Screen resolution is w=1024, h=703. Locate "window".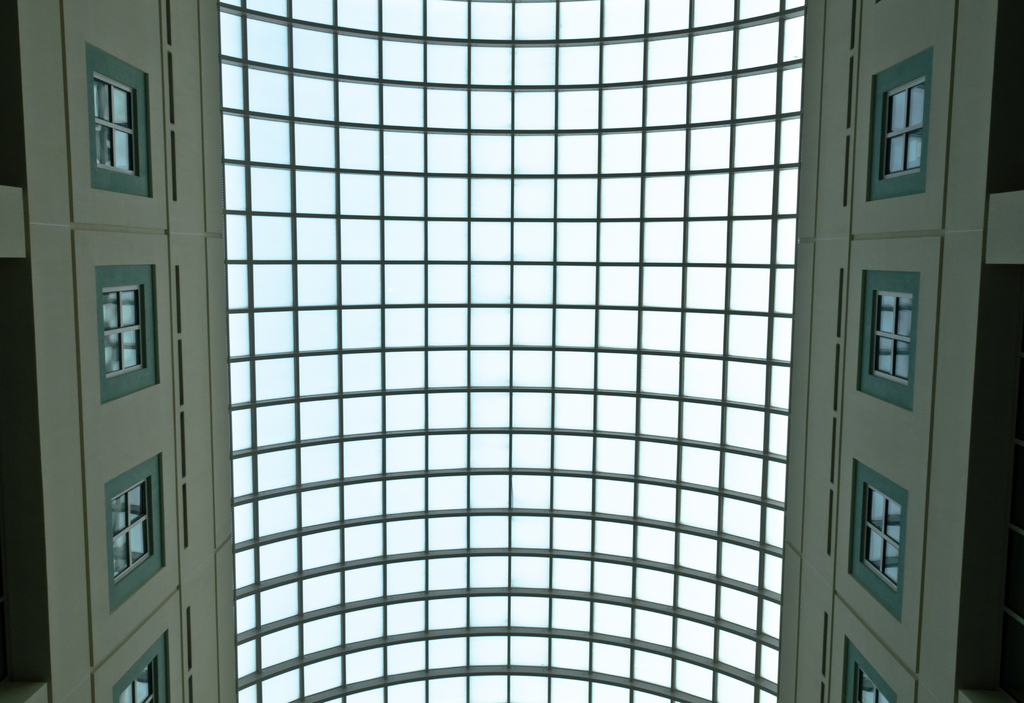
x1=106, y1=293, x2=146, y2=379.
